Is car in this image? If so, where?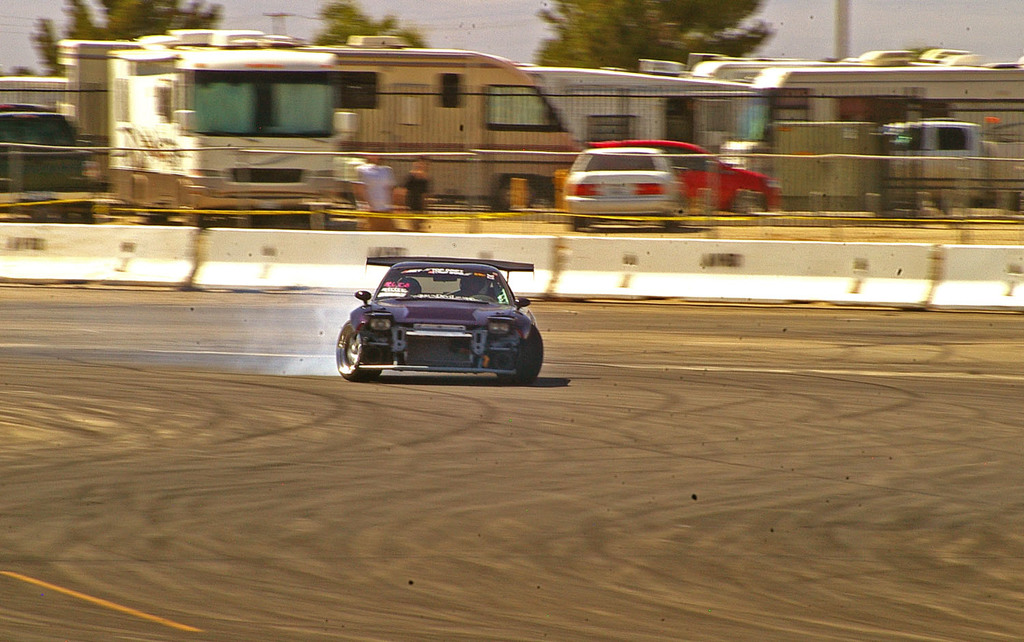
Yes, at left=565, top=145, right=681, bottom=231.
